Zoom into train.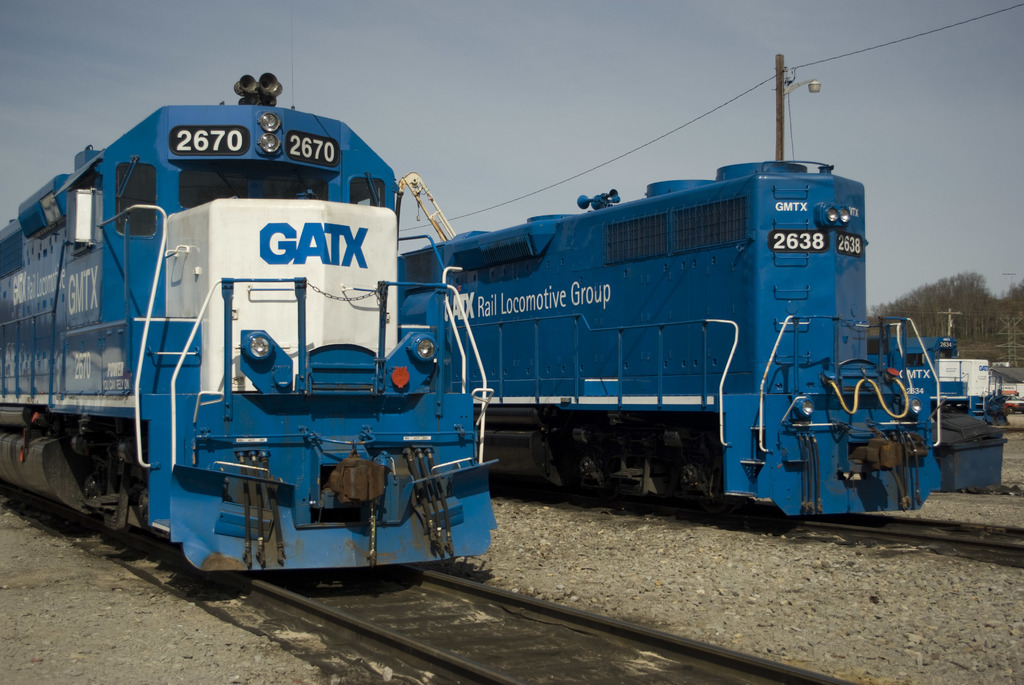
Zoom target: x1=906, y1=335, x2=1011, y2=421.
